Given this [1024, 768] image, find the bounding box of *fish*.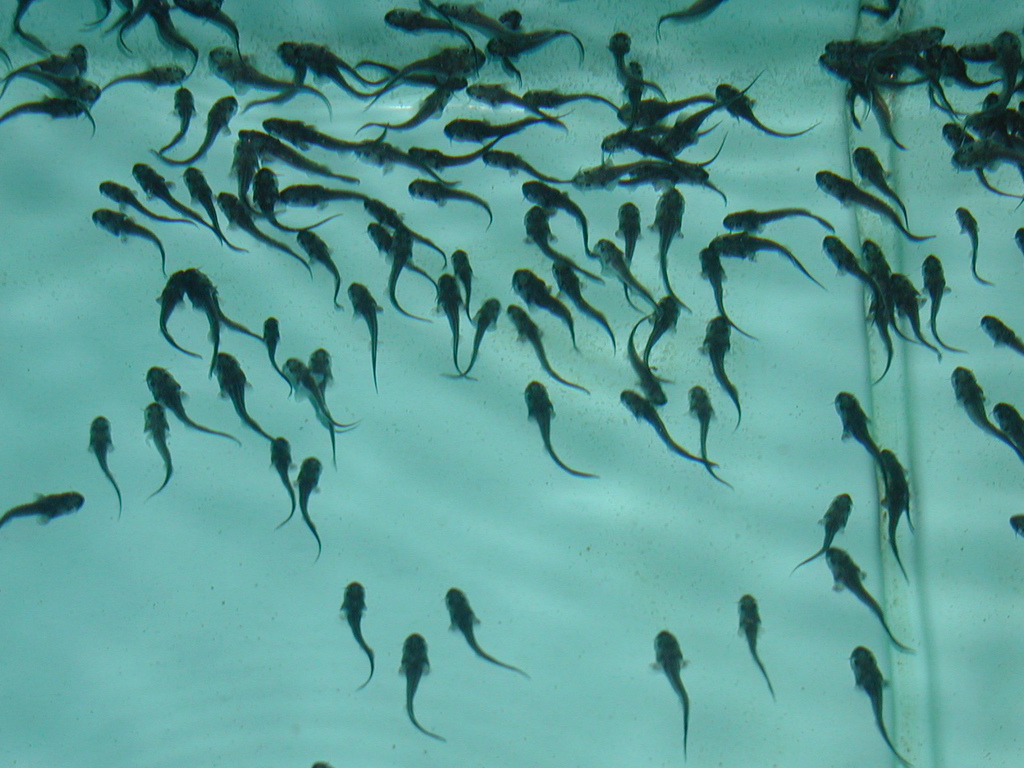
141/402/174/504.
